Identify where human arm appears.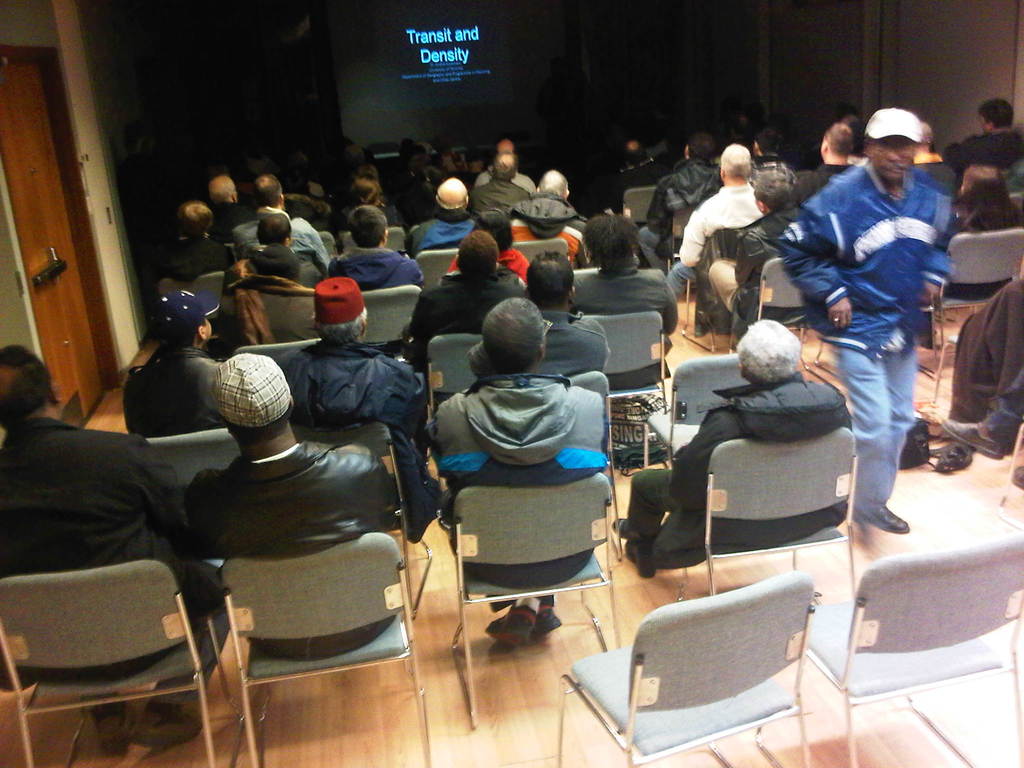
Appears at Rect(672, 410, 735, 512).
